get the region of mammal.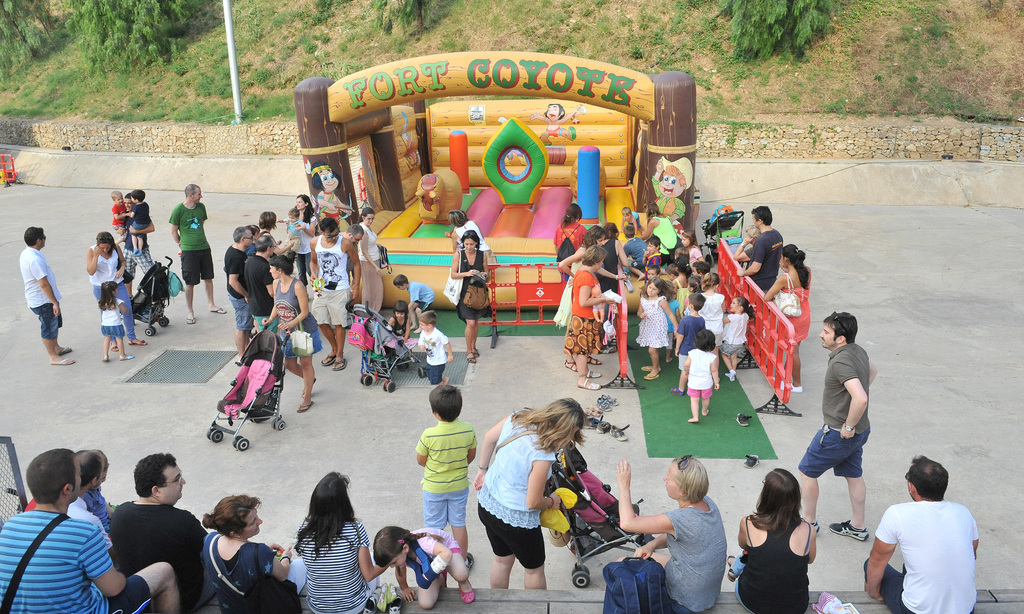
detection(202, 500, 306, 613).
